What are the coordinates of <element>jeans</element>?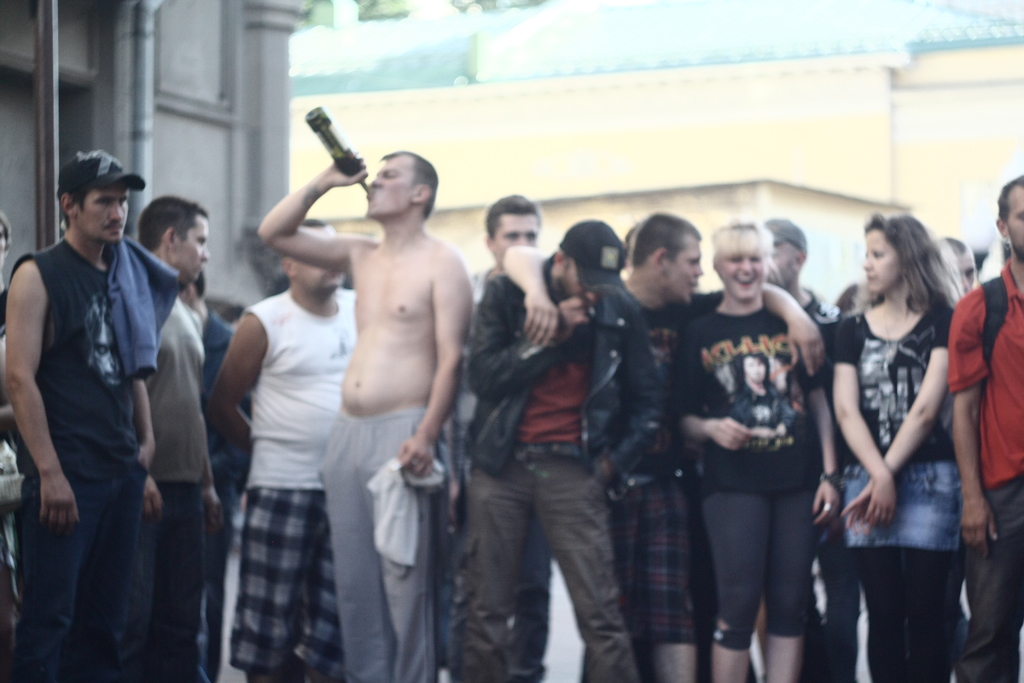
[15, 463, 157, 682].
